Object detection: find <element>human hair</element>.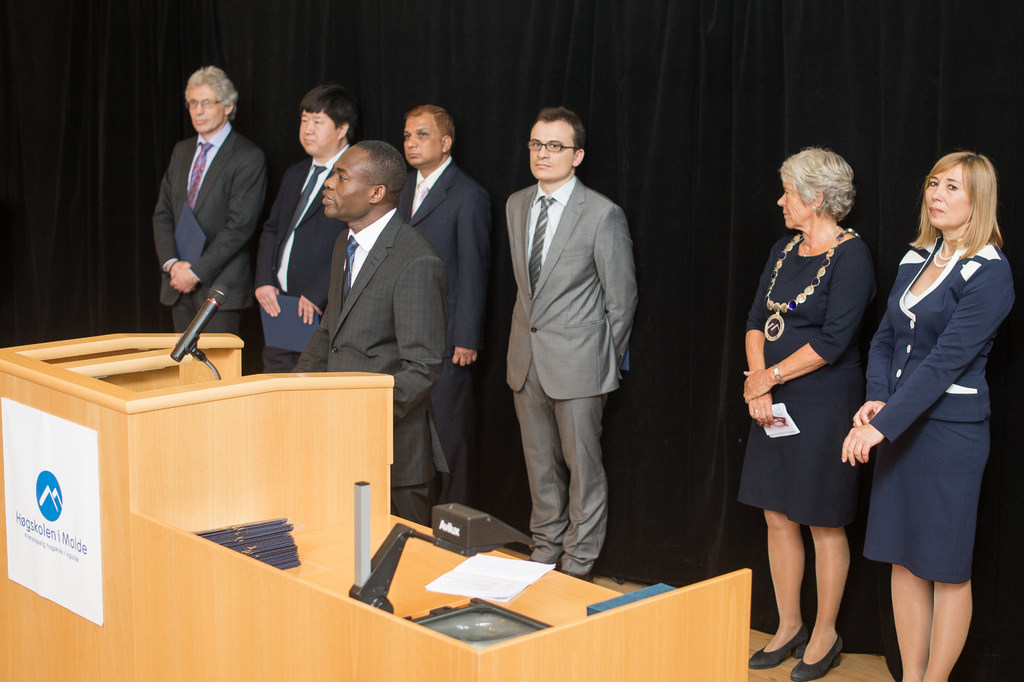
locate(299, 80, 360, 142).
